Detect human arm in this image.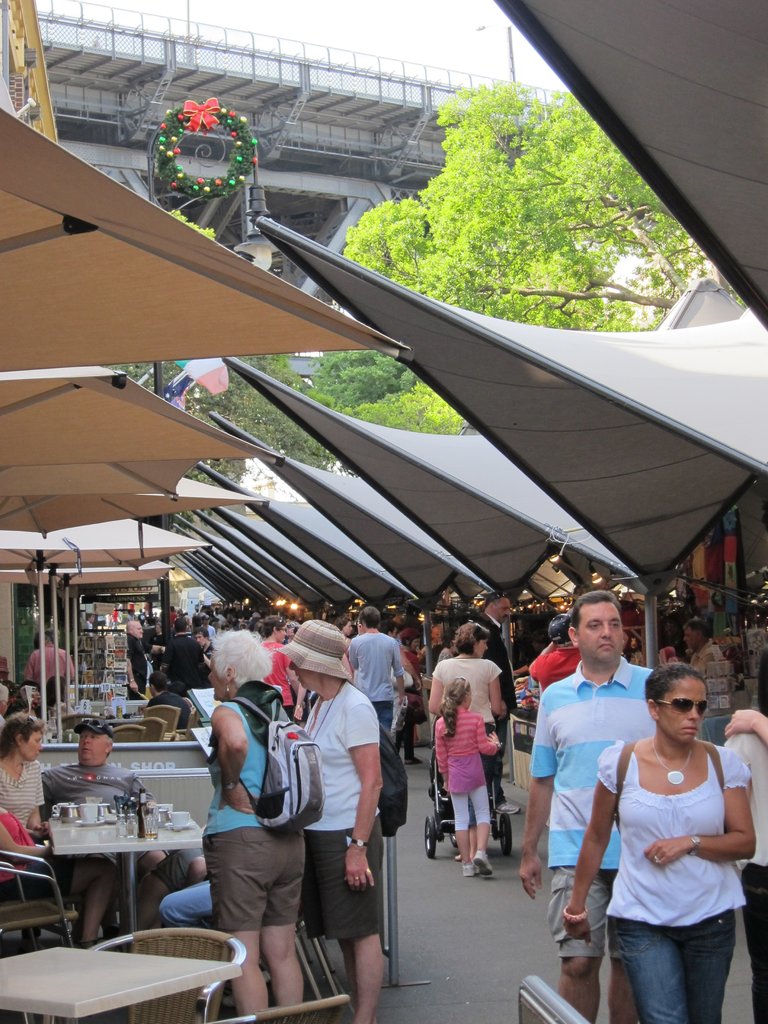
Detection: [334,702,385,891].
